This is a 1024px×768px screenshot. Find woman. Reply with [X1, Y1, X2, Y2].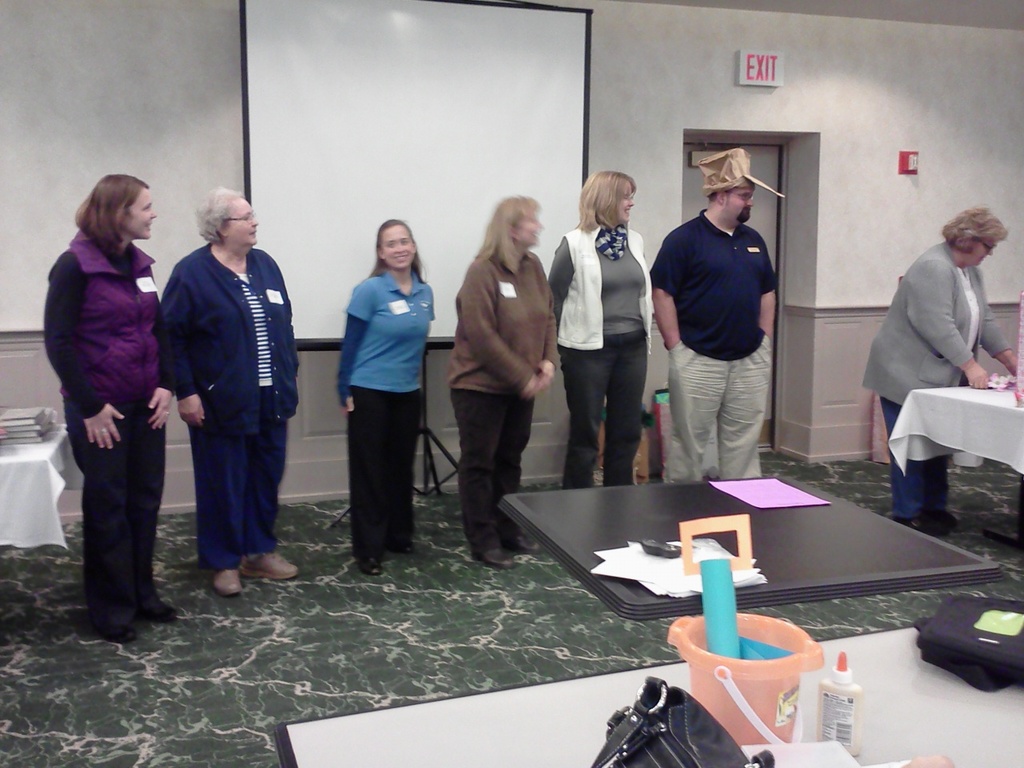
[334, 214, 434, 577].
